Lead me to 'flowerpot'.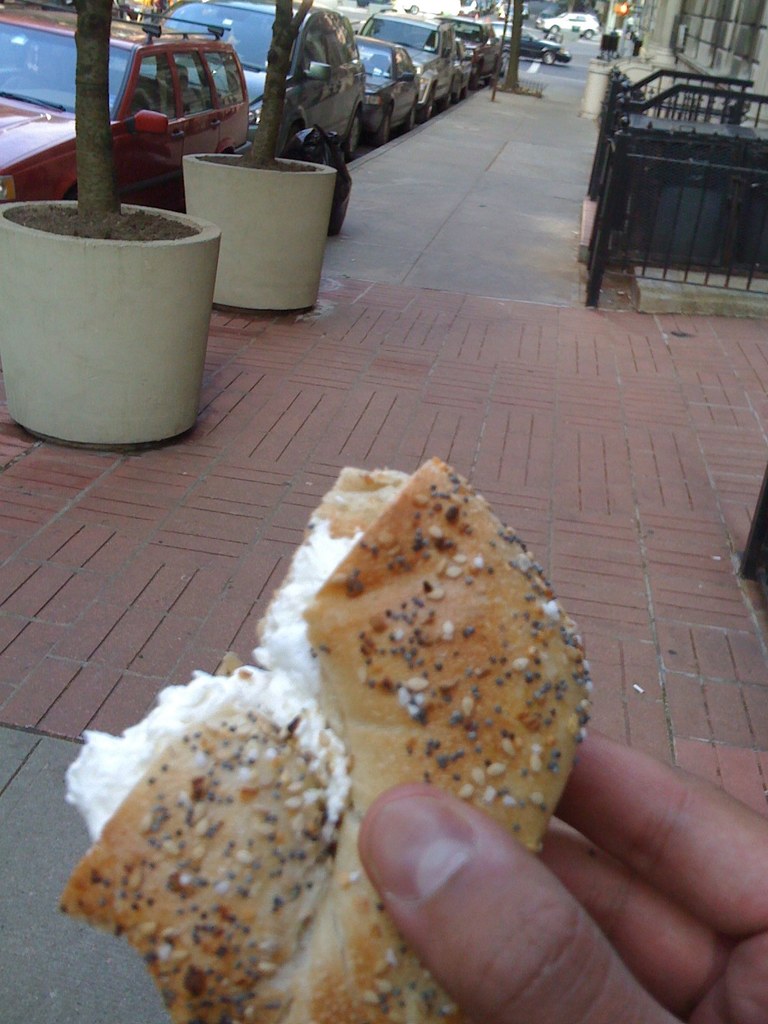
Lead to select_region(172, 142, 345, 292).
